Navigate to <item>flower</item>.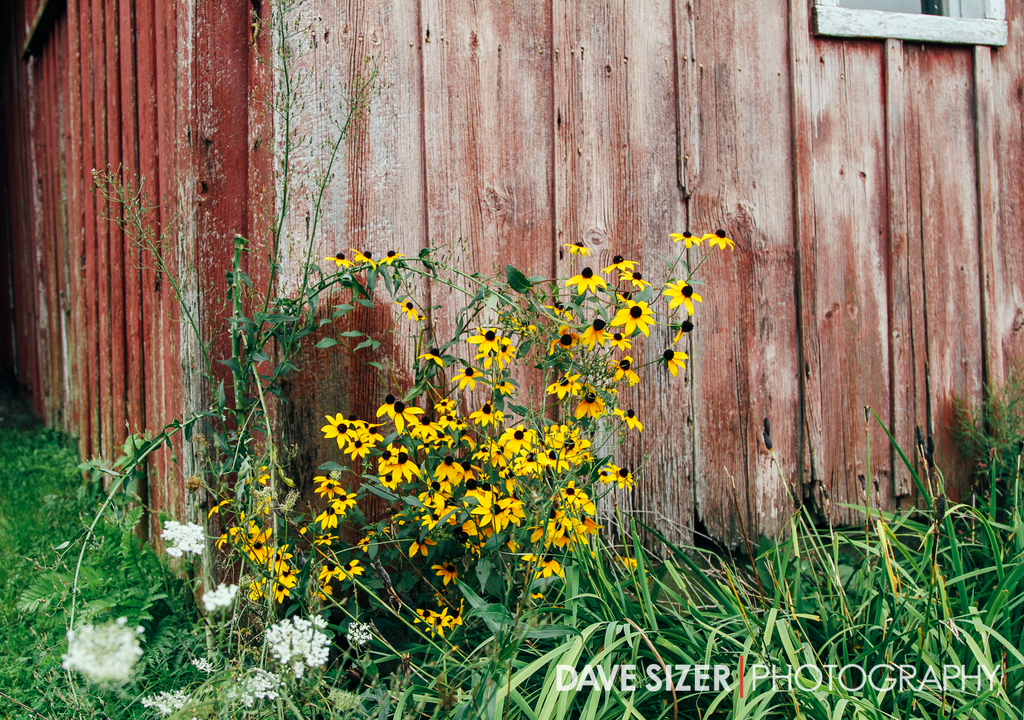
Navigation target: <region>188, 715, 196, 719</region>.
